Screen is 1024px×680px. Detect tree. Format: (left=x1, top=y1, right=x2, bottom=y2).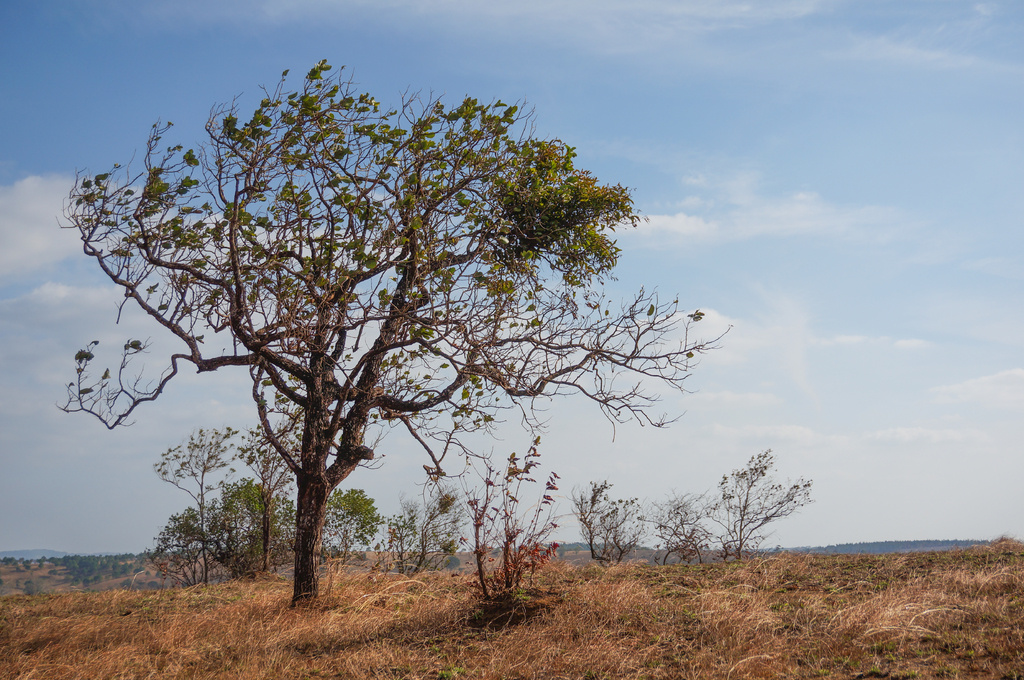
(left=371, top=468, right=469, bottom=576).
